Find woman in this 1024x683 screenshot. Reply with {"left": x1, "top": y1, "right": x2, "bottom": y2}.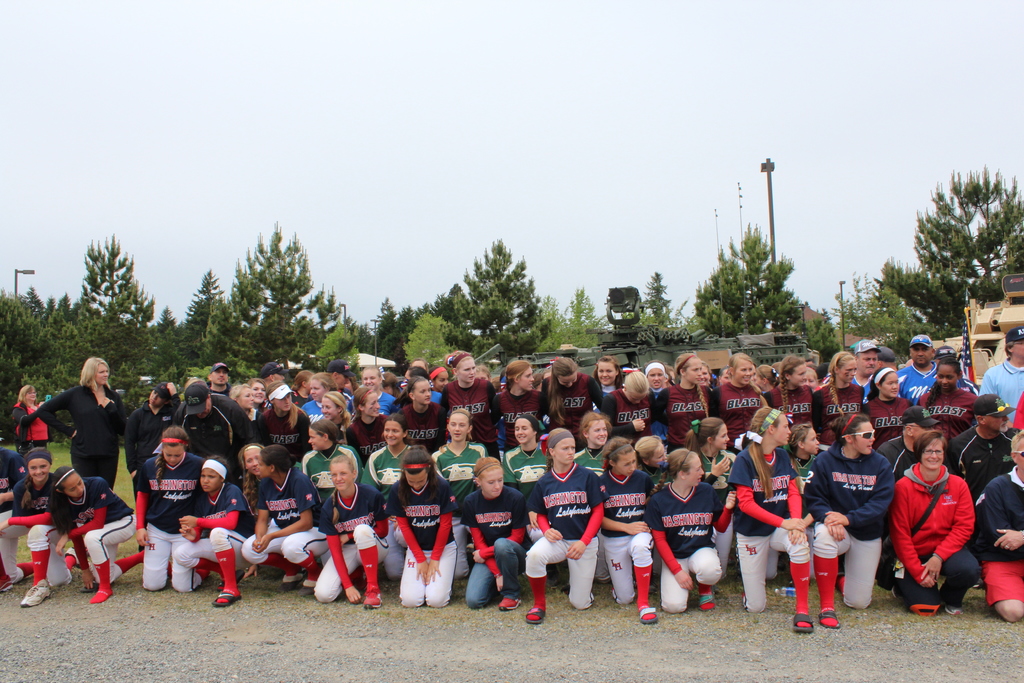
{"left": 380, "top": 447, "right": 456, "bottom": 607}.
